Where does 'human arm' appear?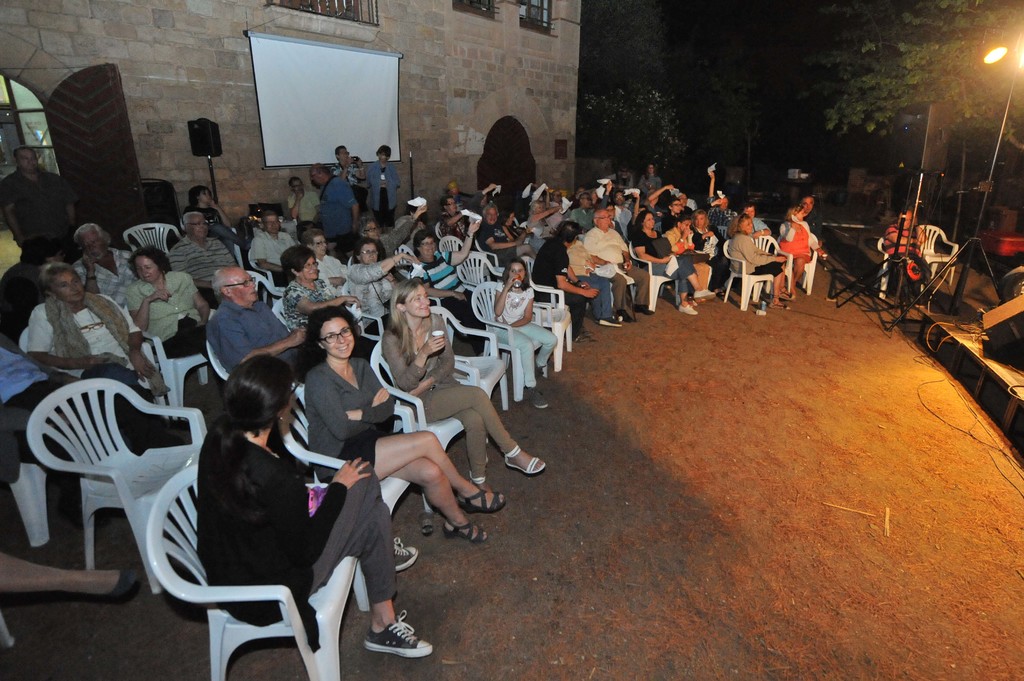
Appears at (left=133, top=285, right=175, bottom=337).
